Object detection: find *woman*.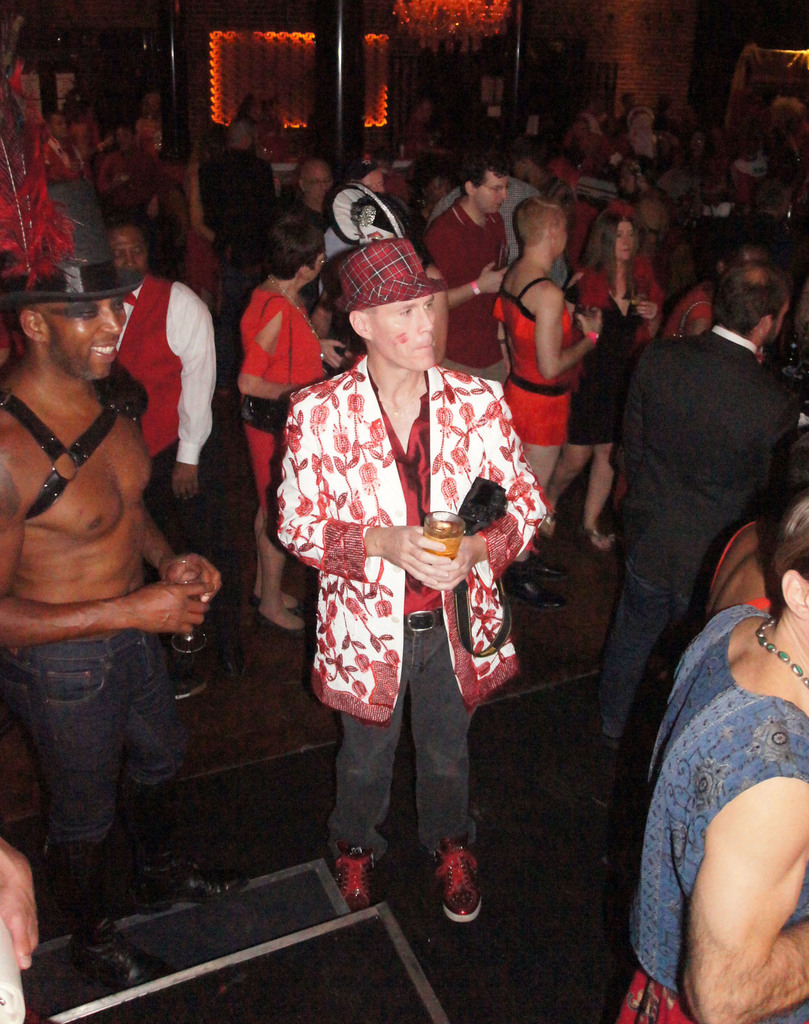
left=659, top=245, right=737, bottom=337.
